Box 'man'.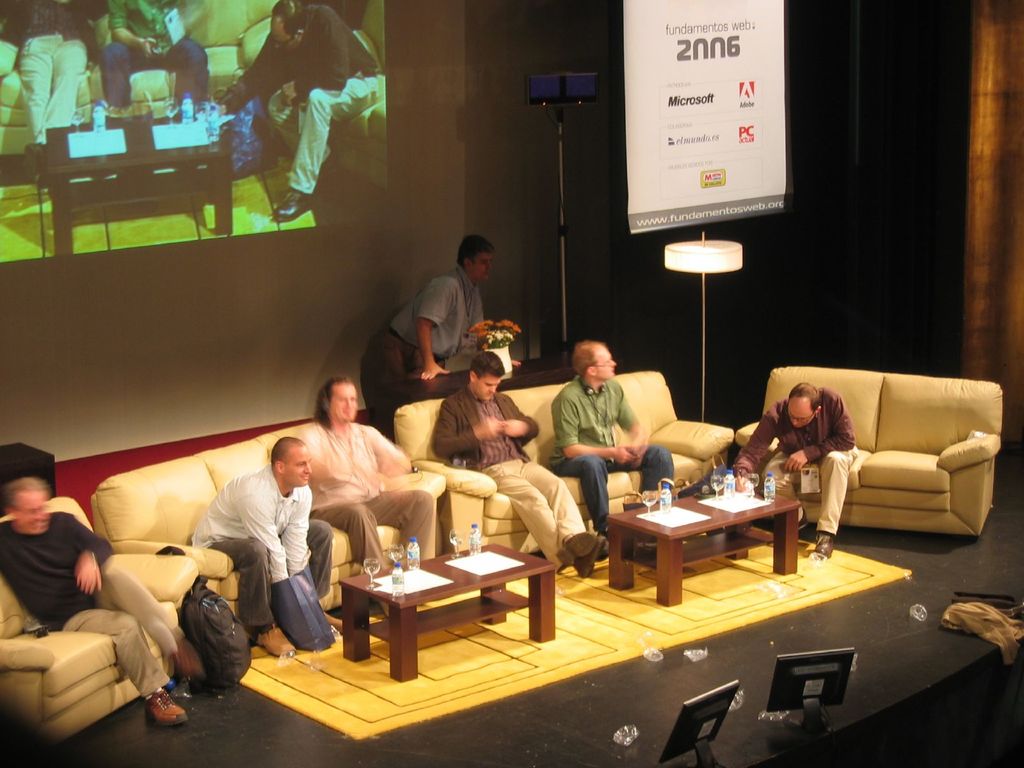
[x1=431, y1=352, x2=609, y2=582].
